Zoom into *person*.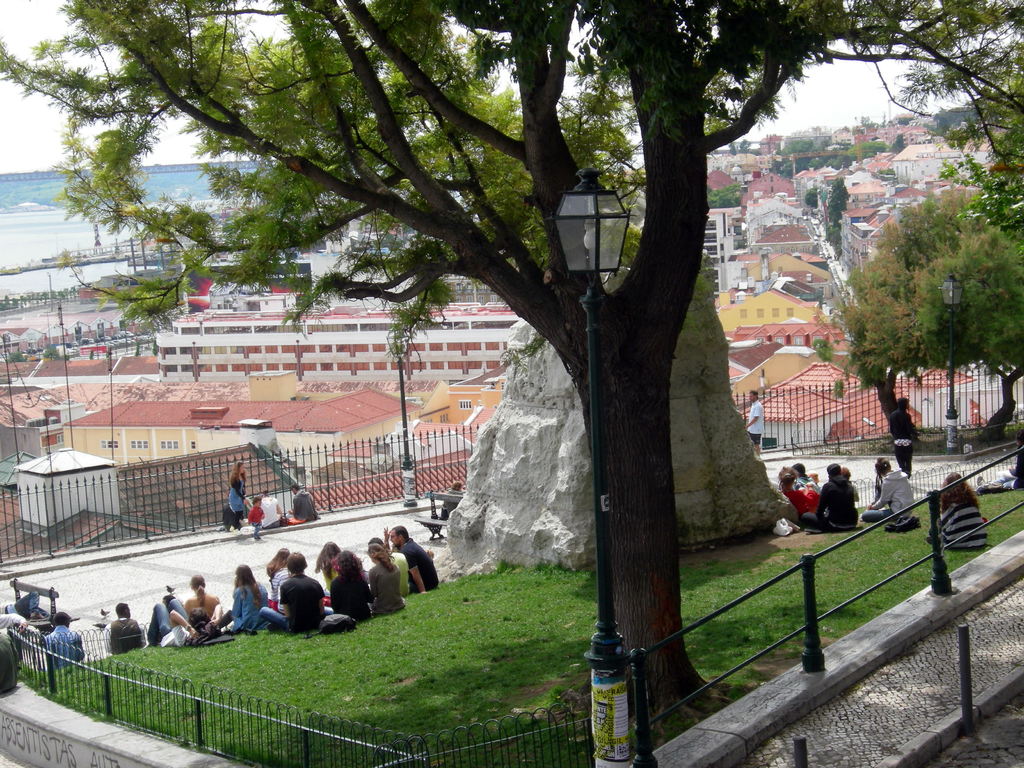
Zoom target: rect(440, 481, 467, 521).
